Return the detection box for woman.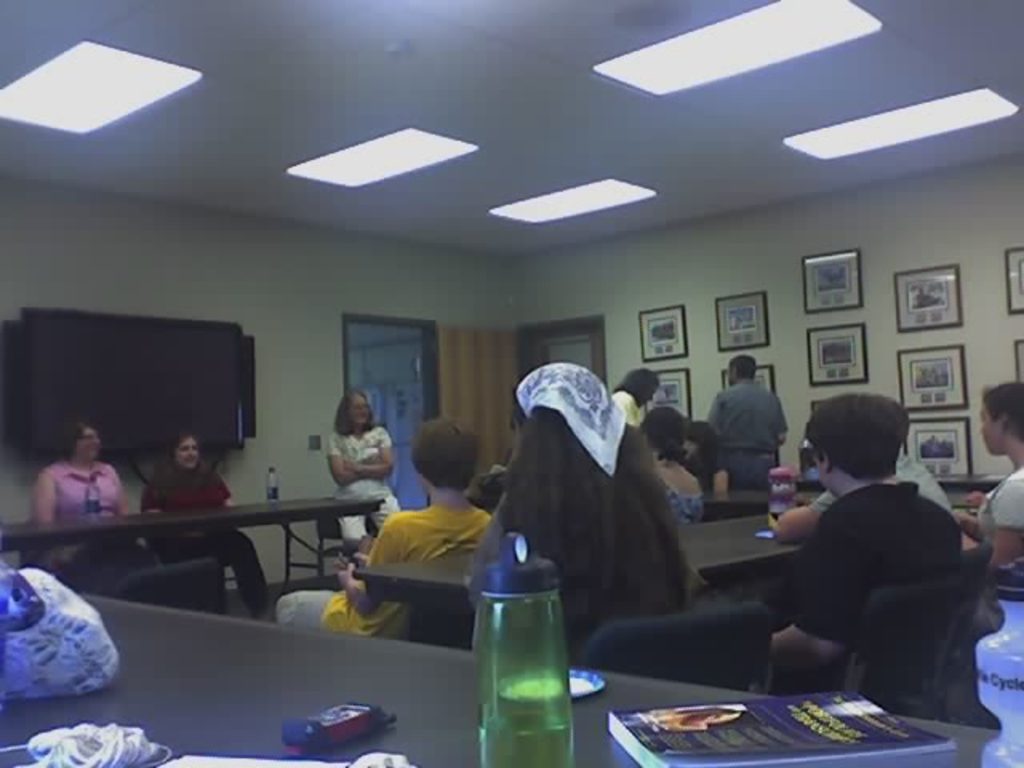
[283,406,502,634].
